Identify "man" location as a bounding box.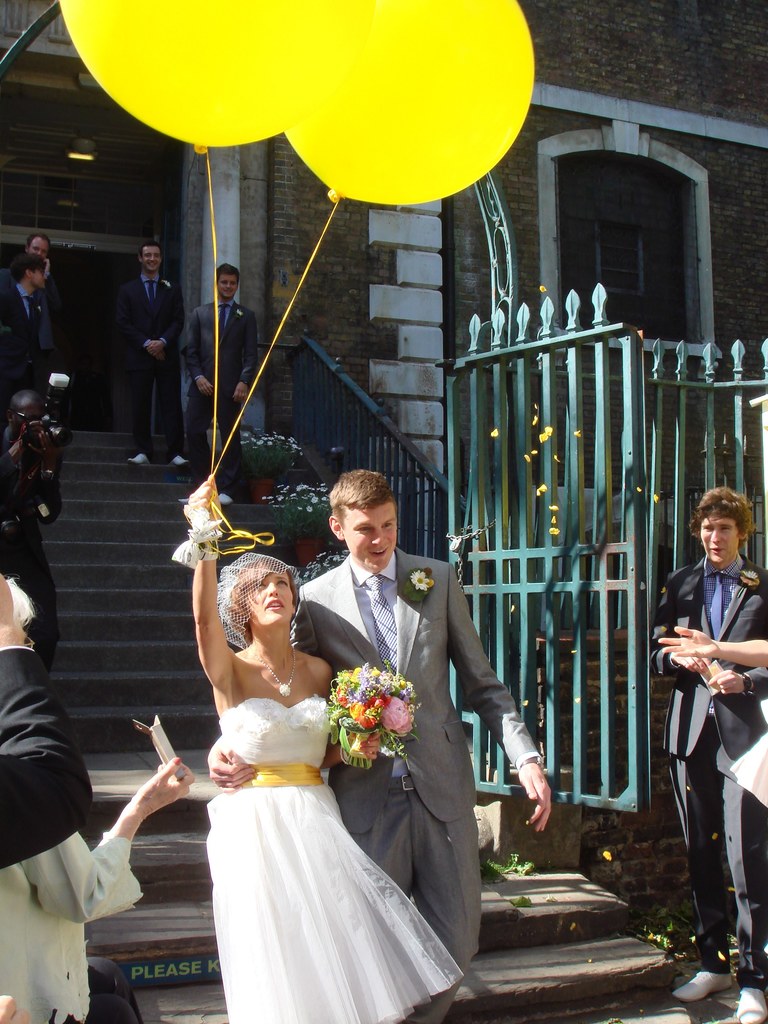
641, 488, 767, 1023.
